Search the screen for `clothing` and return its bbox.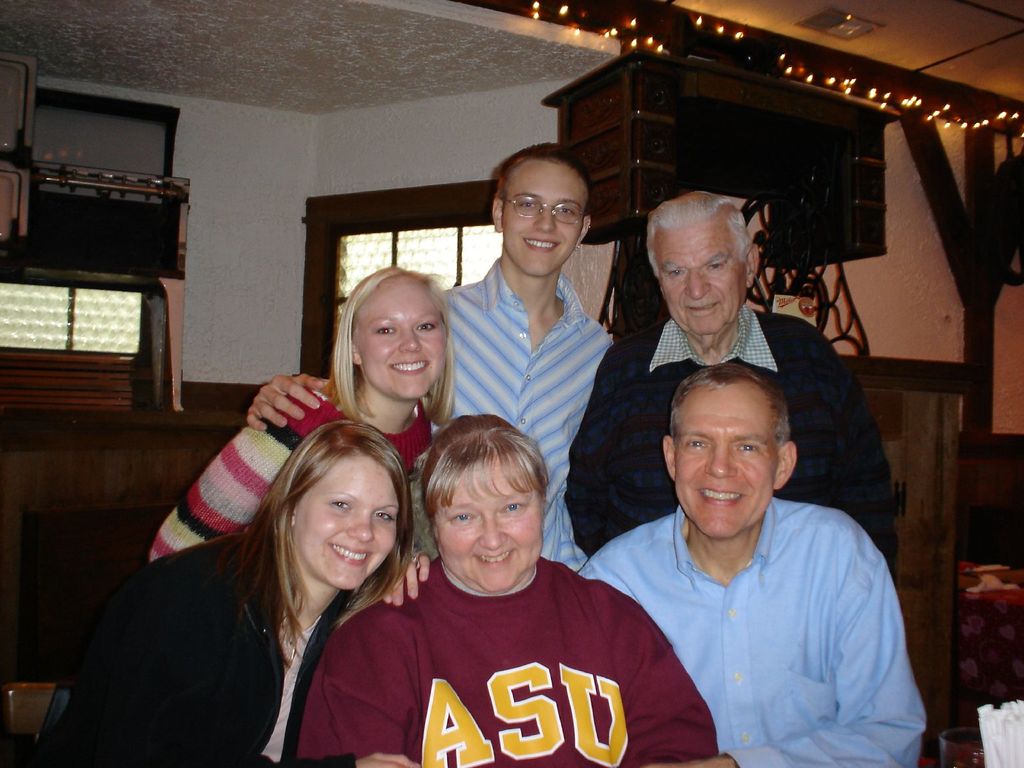
Found: [36,526,354,767].
